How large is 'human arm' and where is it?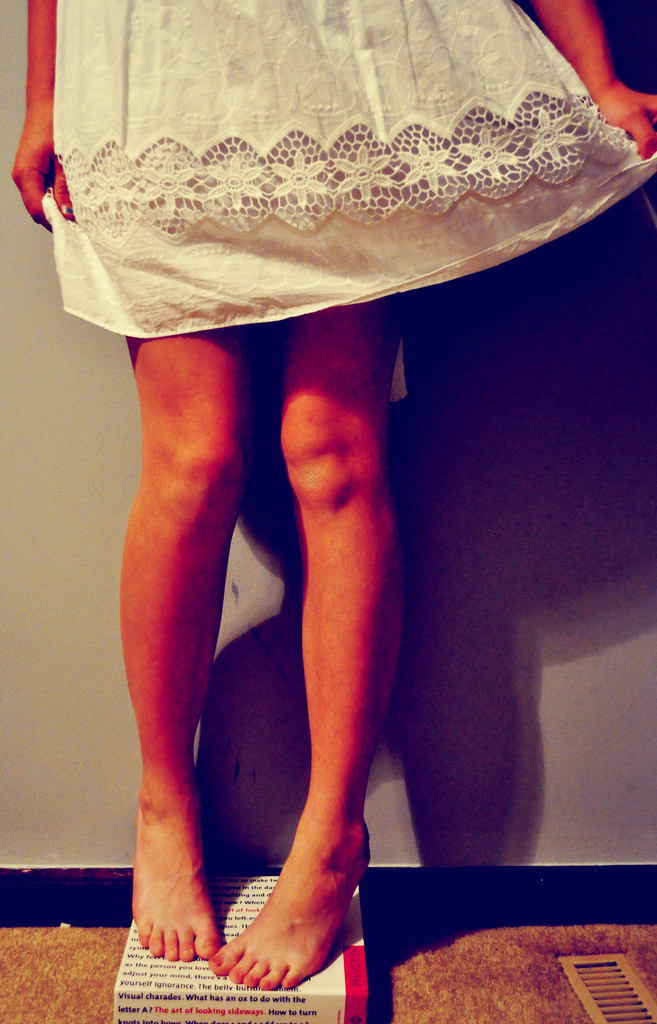
Bounding box: select_region(530, 0, 647, 164).
